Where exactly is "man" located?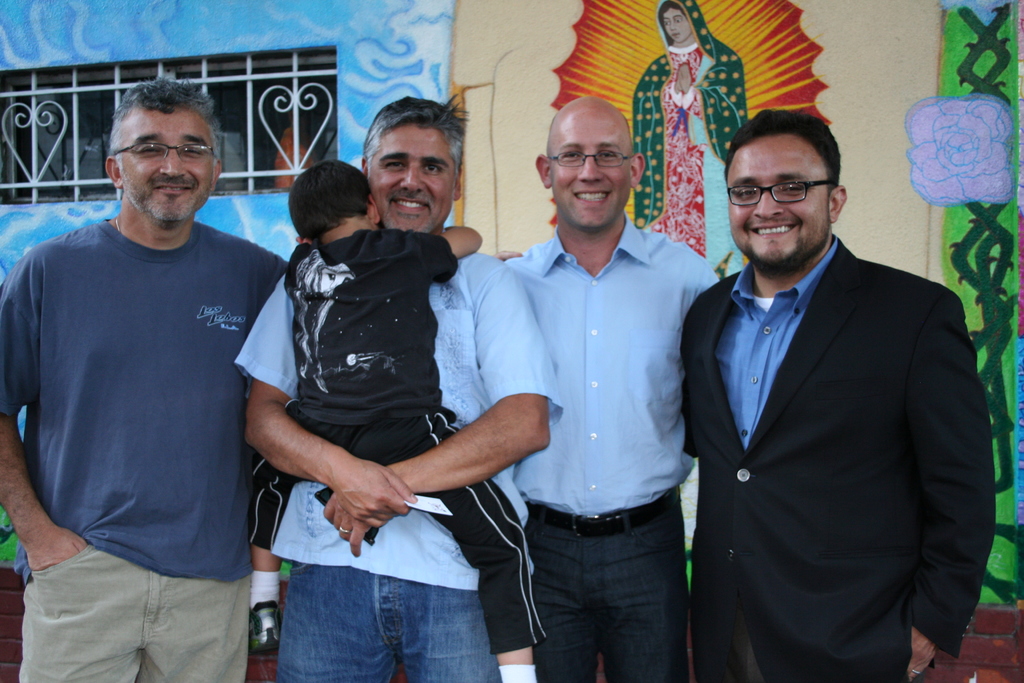
Its bounding box is box=[238, 94, 564, 682].
